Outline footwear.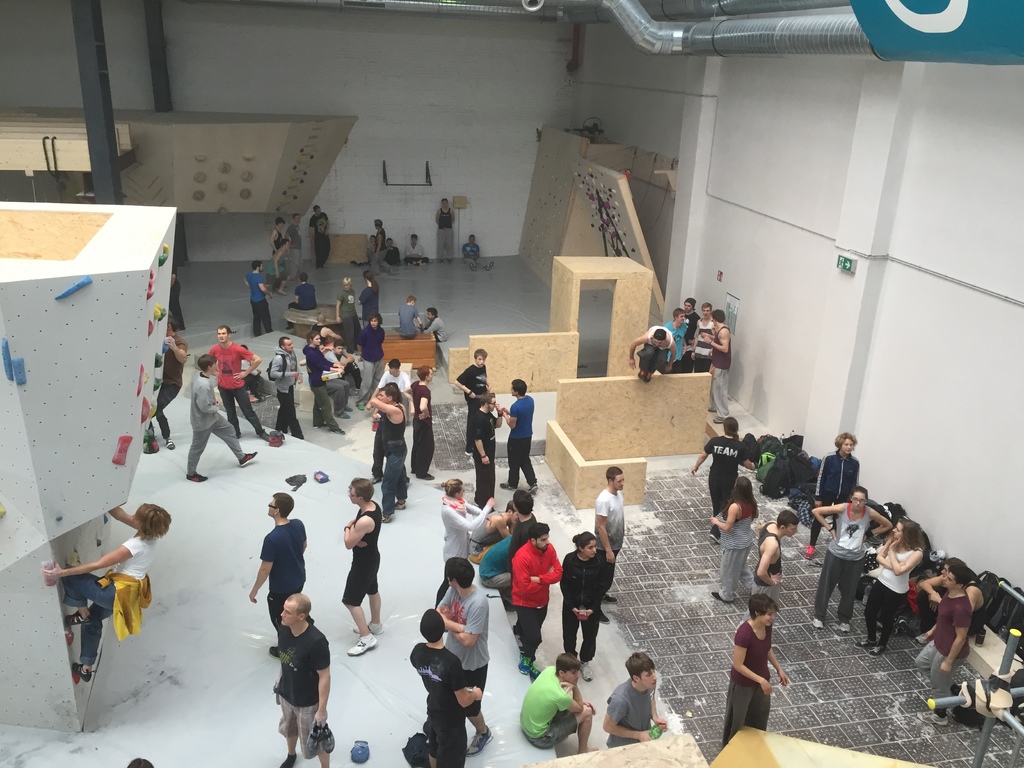
Outline: rect(331, 429, 344, 435).
